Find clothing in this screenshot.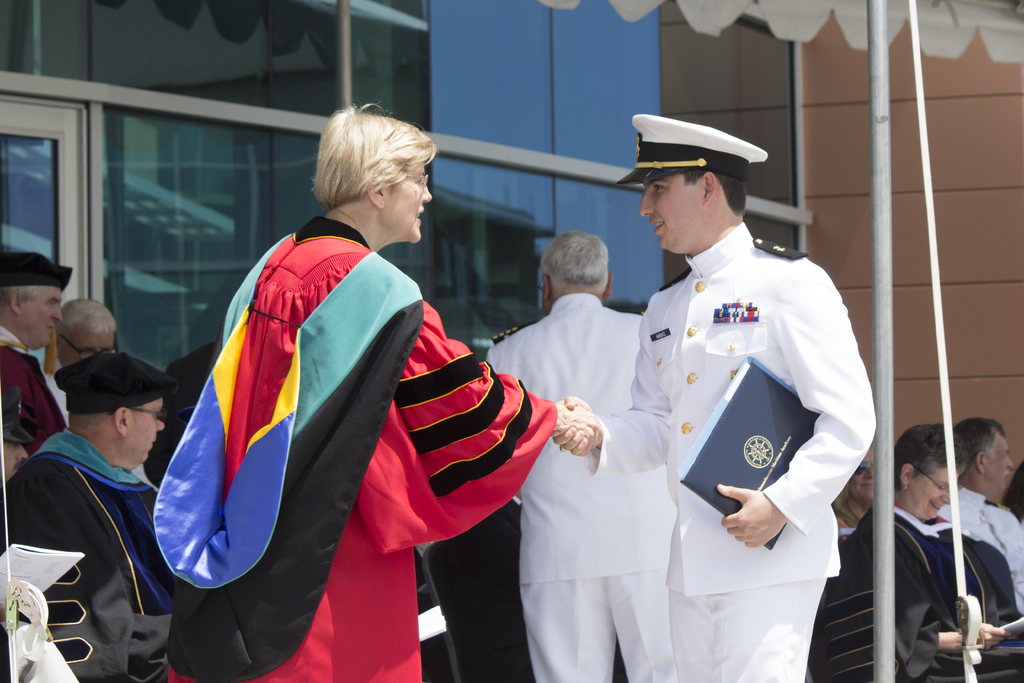
The bounding box for clothing is (815,502,1023,682).
